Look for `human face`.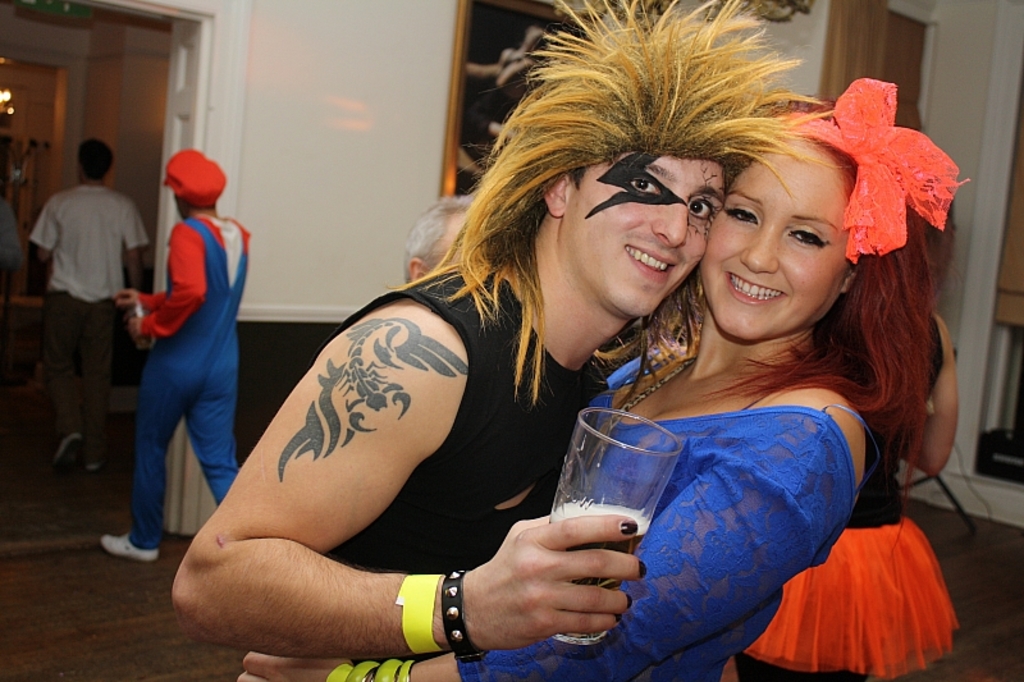
Found: box(564, 161, 730, 324).
